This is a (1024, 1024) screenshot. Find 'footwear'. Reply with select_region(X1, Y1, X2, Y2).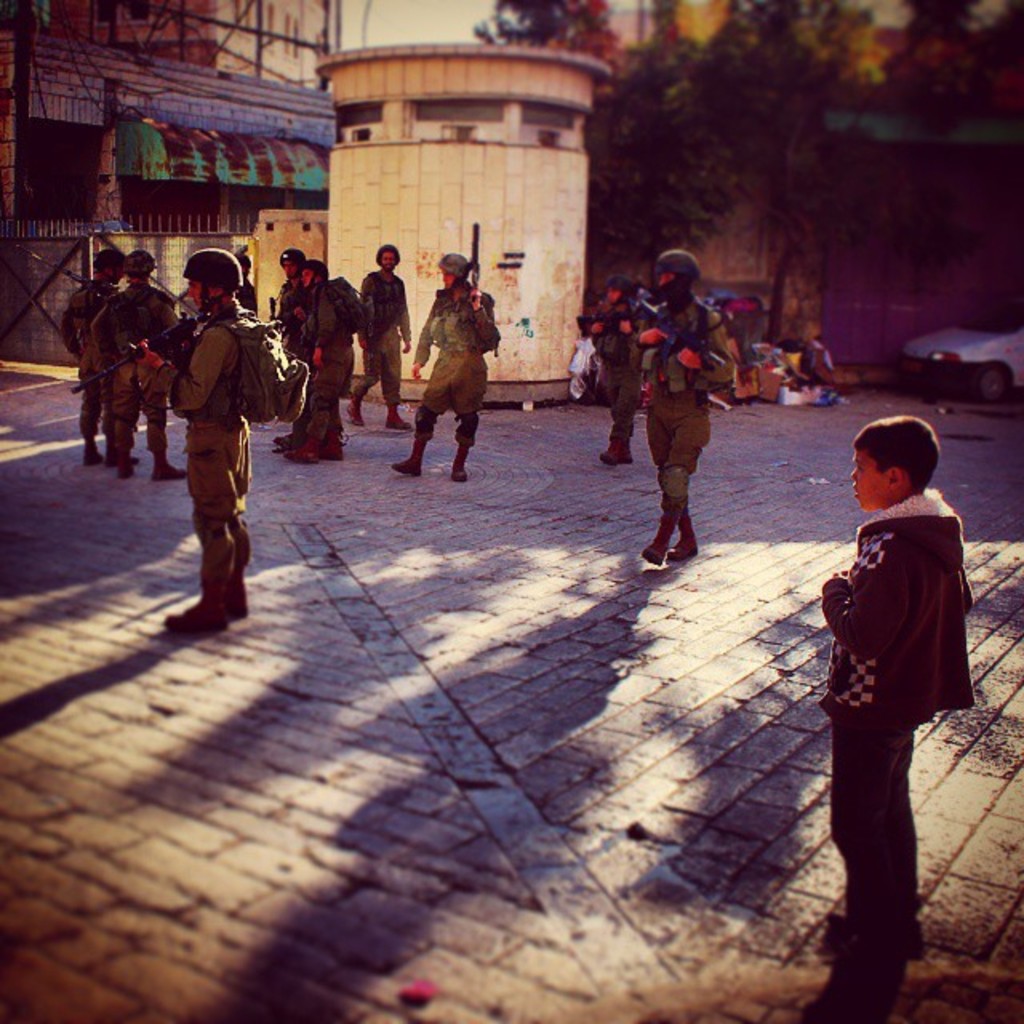
select_region(349, 384, 360, 419).
